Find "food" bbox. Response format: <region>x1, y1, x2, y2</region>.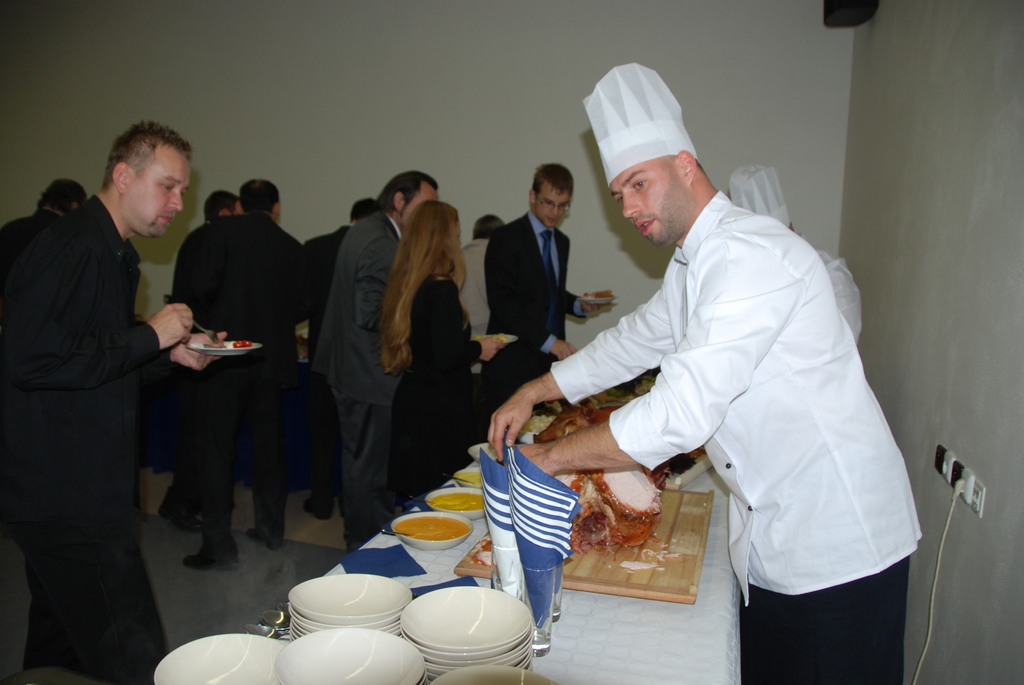
<region>392, 514, 471, 540</region>.
